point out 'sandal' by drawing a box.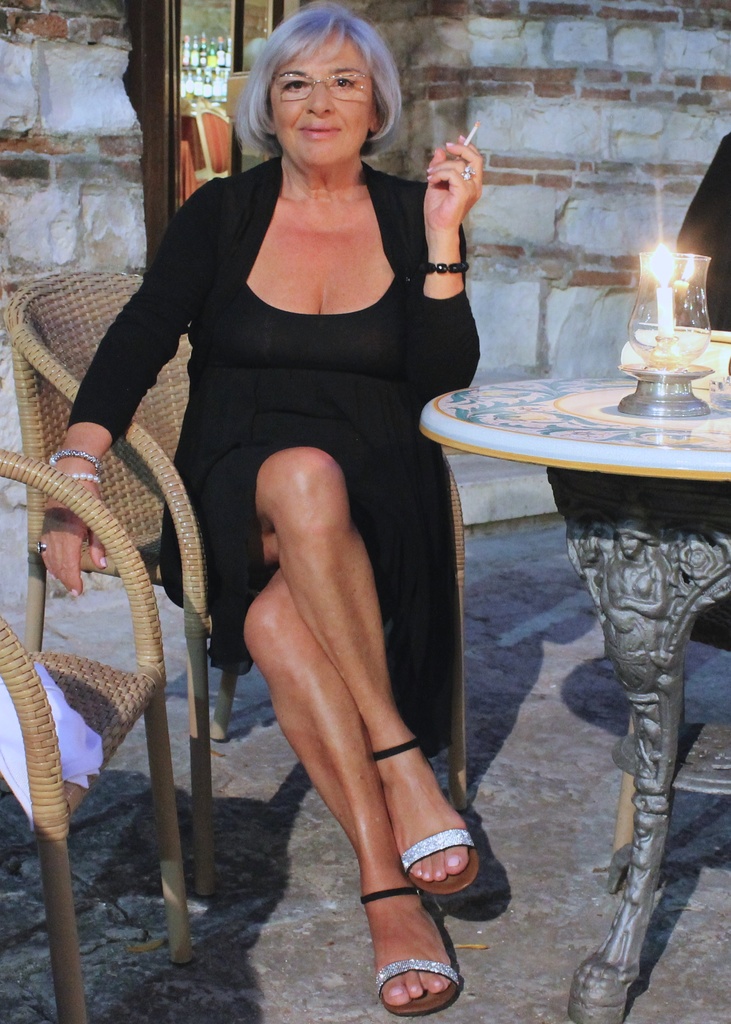
<bbox>372, 739, 480, 895</bbox>.
